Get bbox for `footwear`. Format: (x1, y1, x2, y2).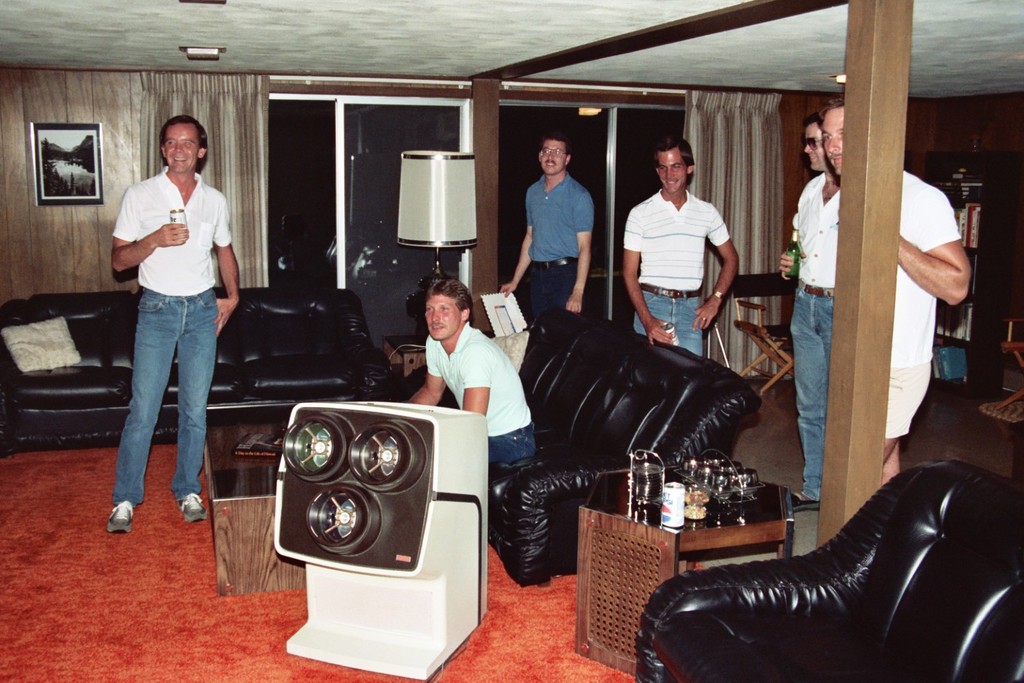
(103, 498, 135, 537).
